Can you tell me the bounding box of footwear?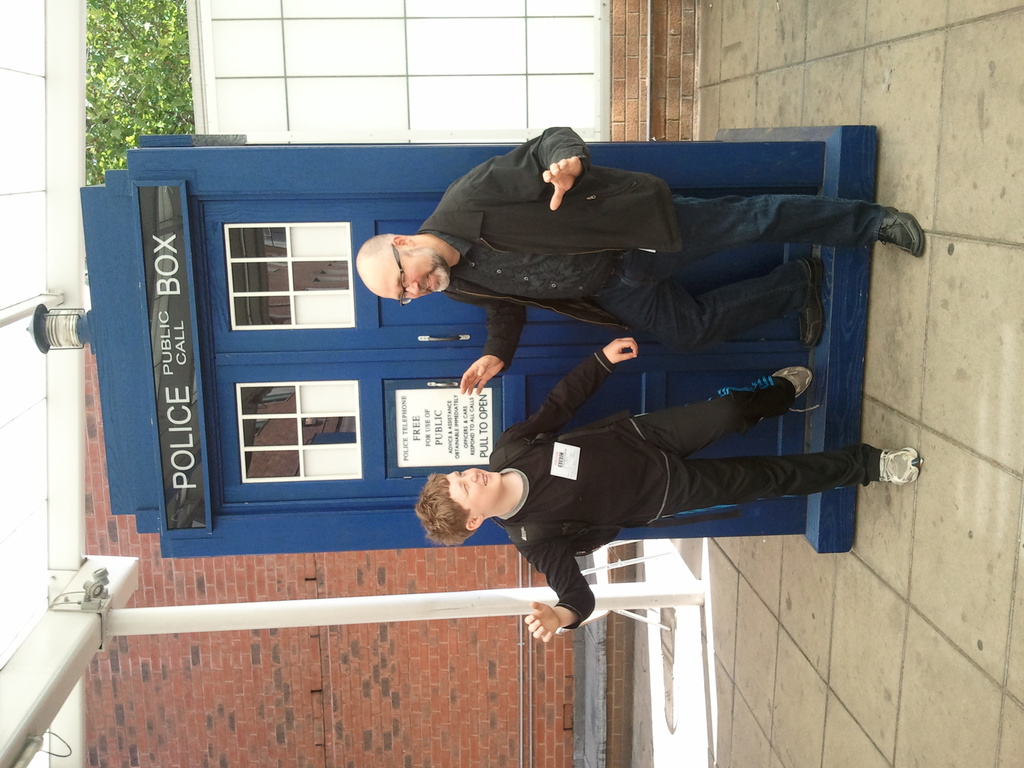
<box>877,445,924,490</box>.
